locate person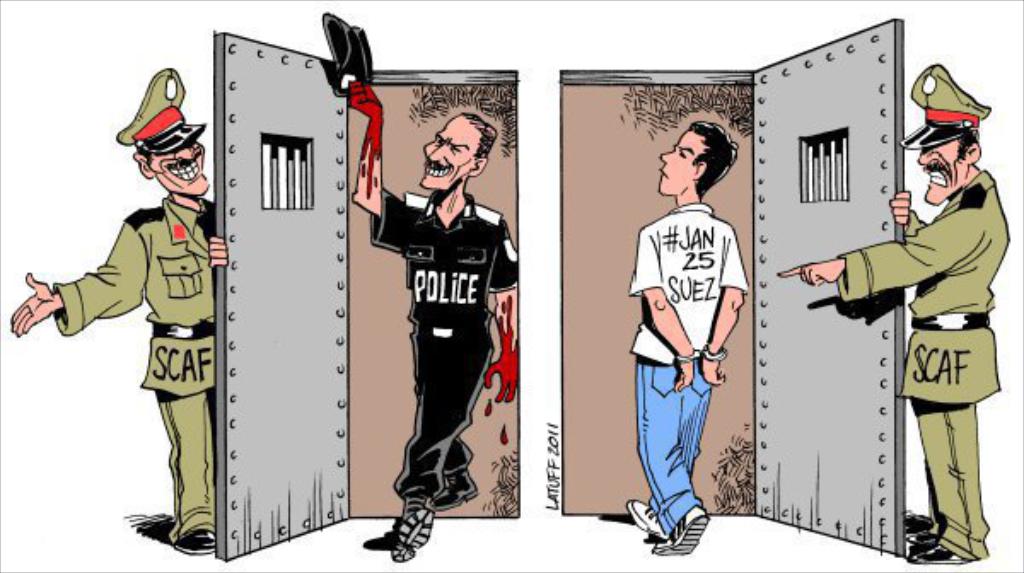
<box>628,119,749,558</box>
